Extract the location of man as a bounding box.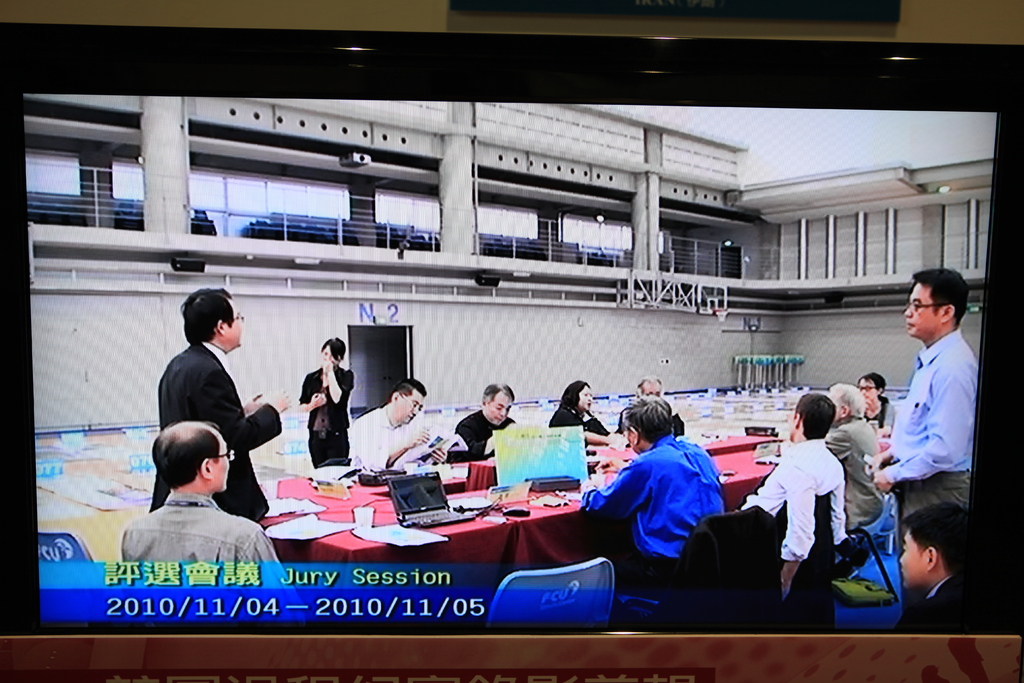
detection(572, 397, 728, 614).
